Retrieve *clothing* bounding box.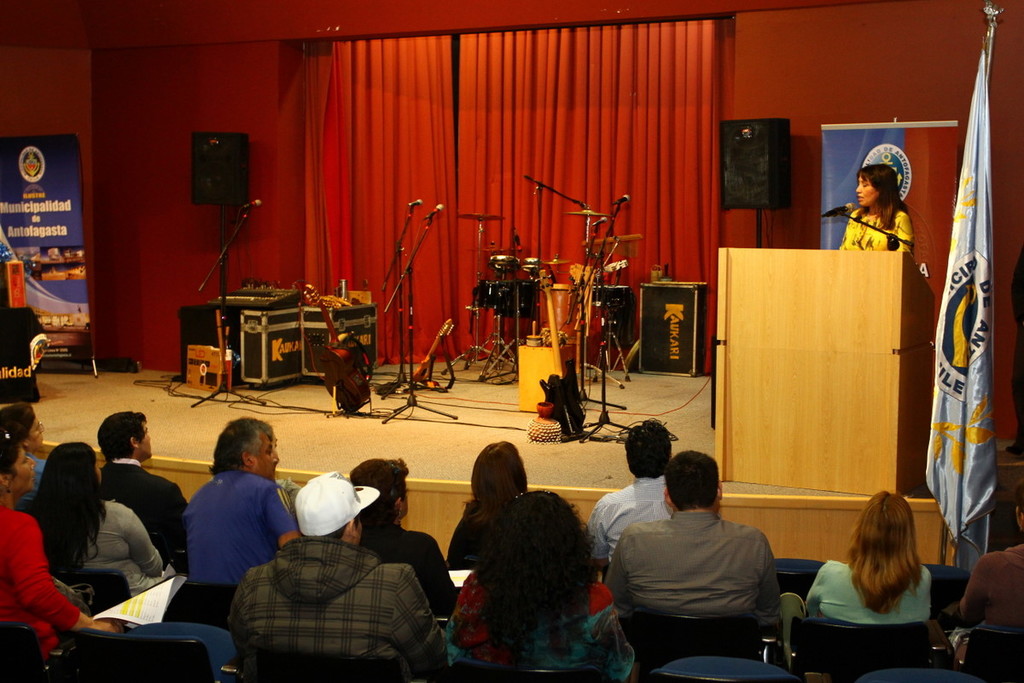
Bounding box: l=590, t=474, r=667, b=565.
